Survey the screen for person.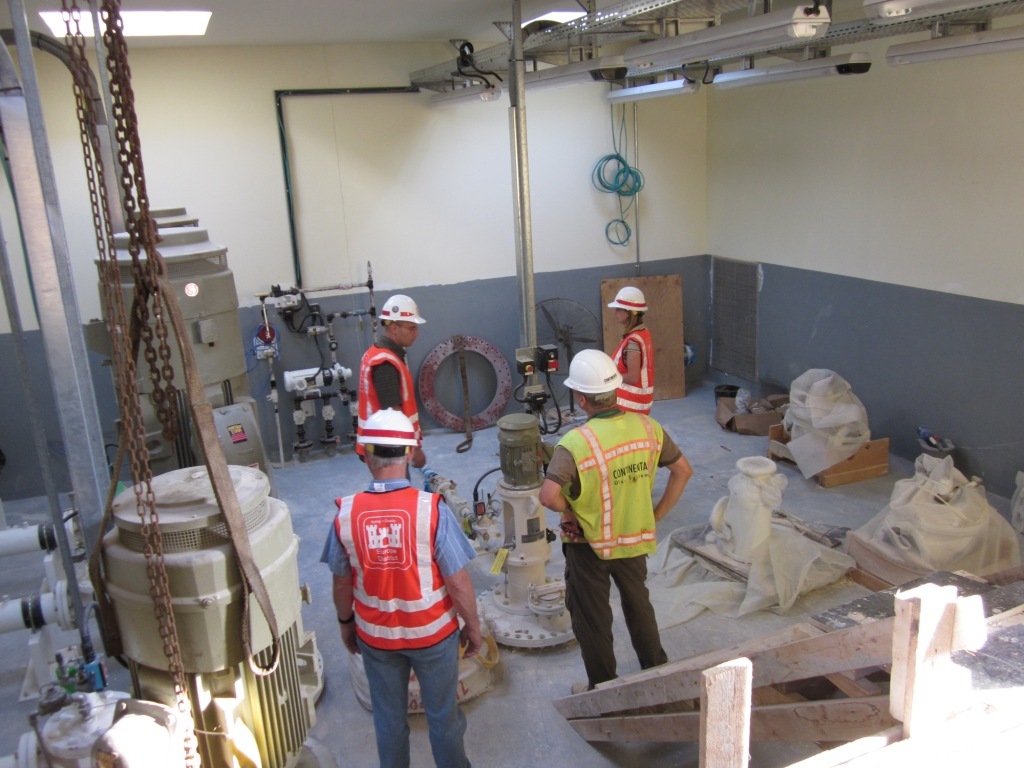
Survey found: <bbox>354, 298, 421, 486</bbox>.
